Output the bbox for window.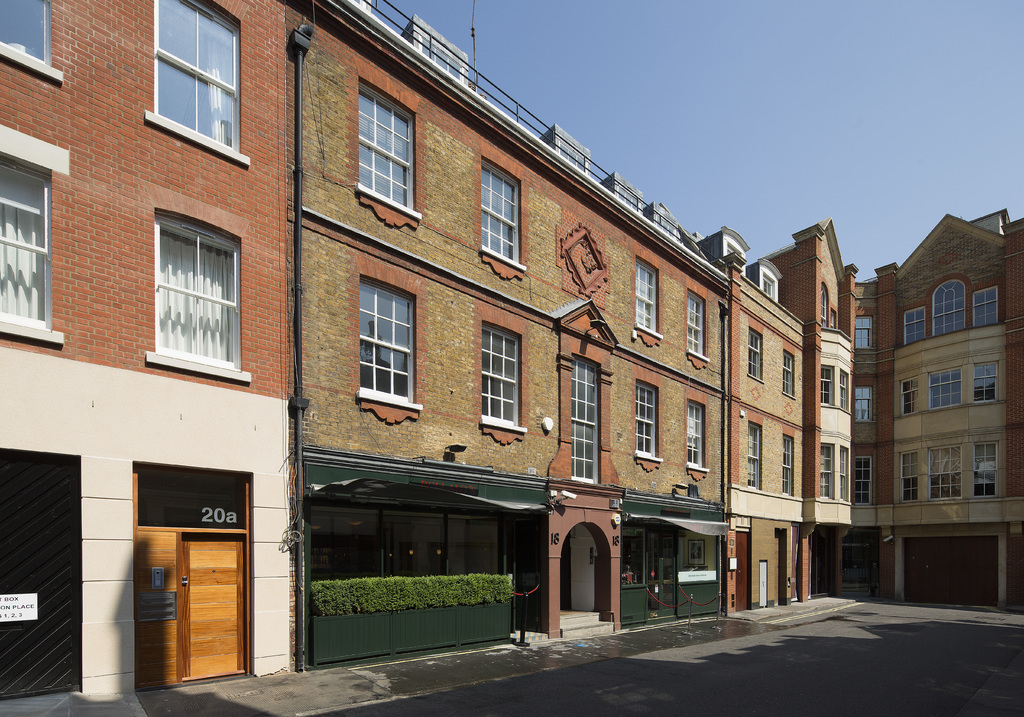
bbox(840, 451, 851, 497).
